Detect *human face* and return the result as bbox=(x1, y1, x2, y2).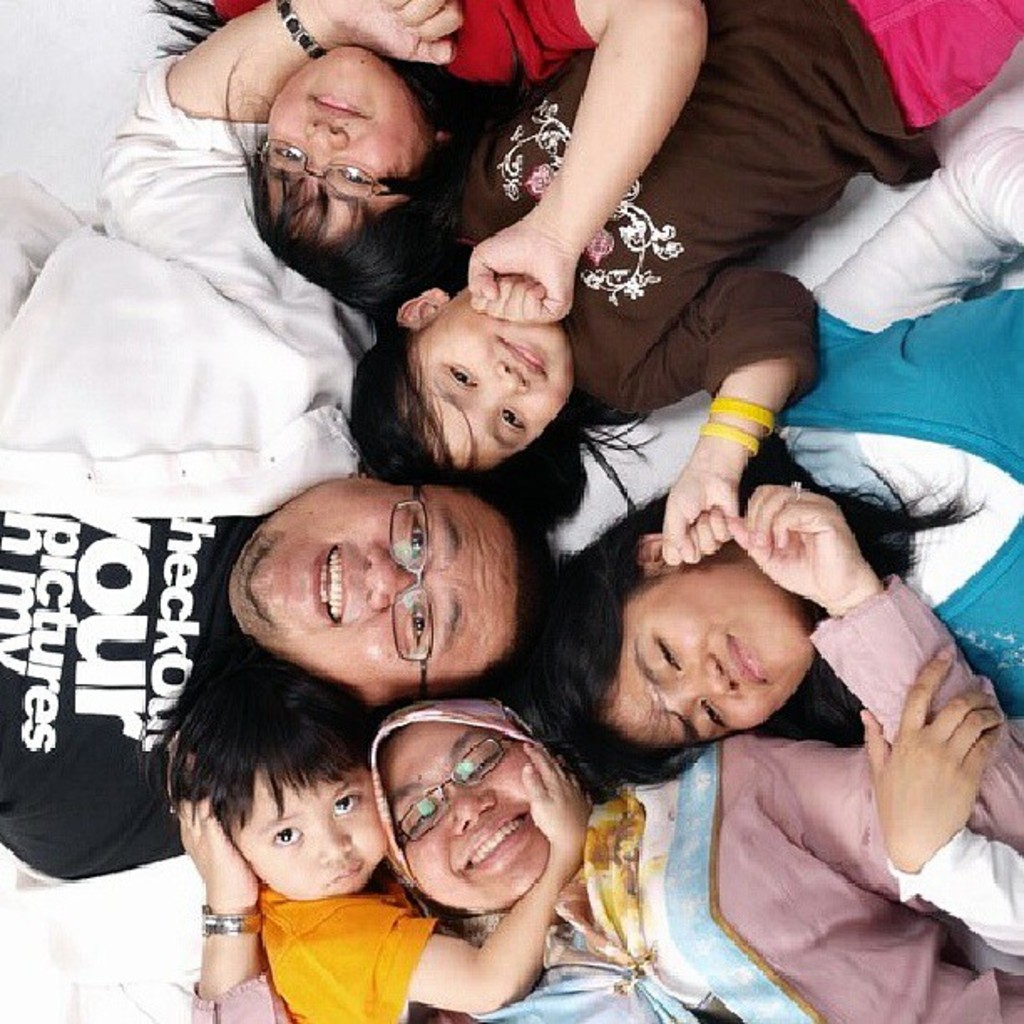
bbox=(373, 709, 549, 915).
